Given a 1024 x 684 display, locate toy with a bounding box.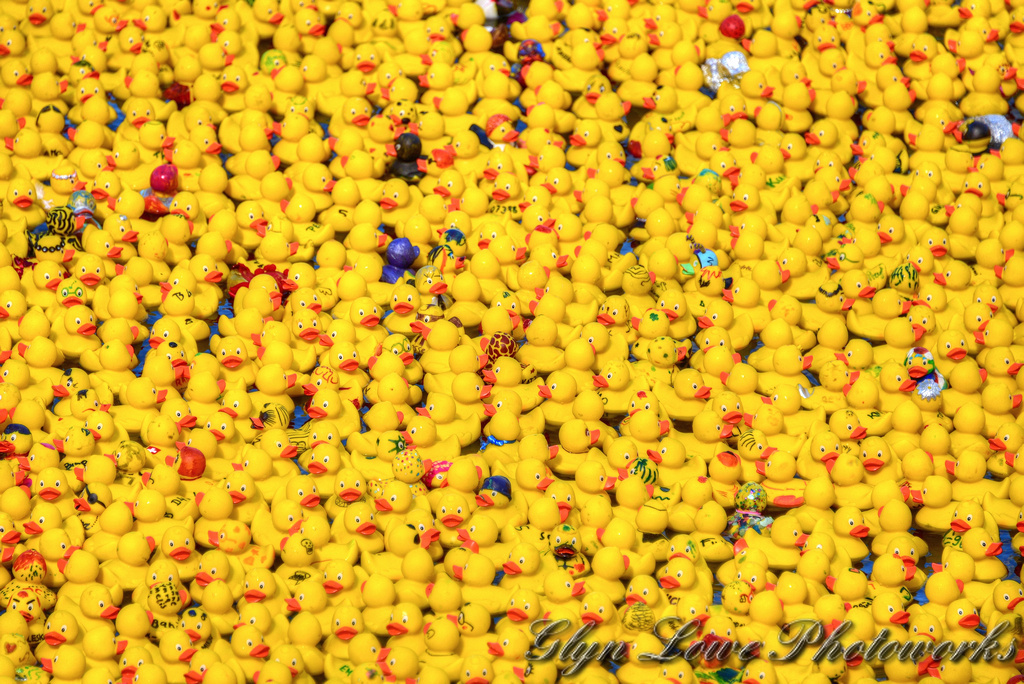
Located: (35,168,90,205).
